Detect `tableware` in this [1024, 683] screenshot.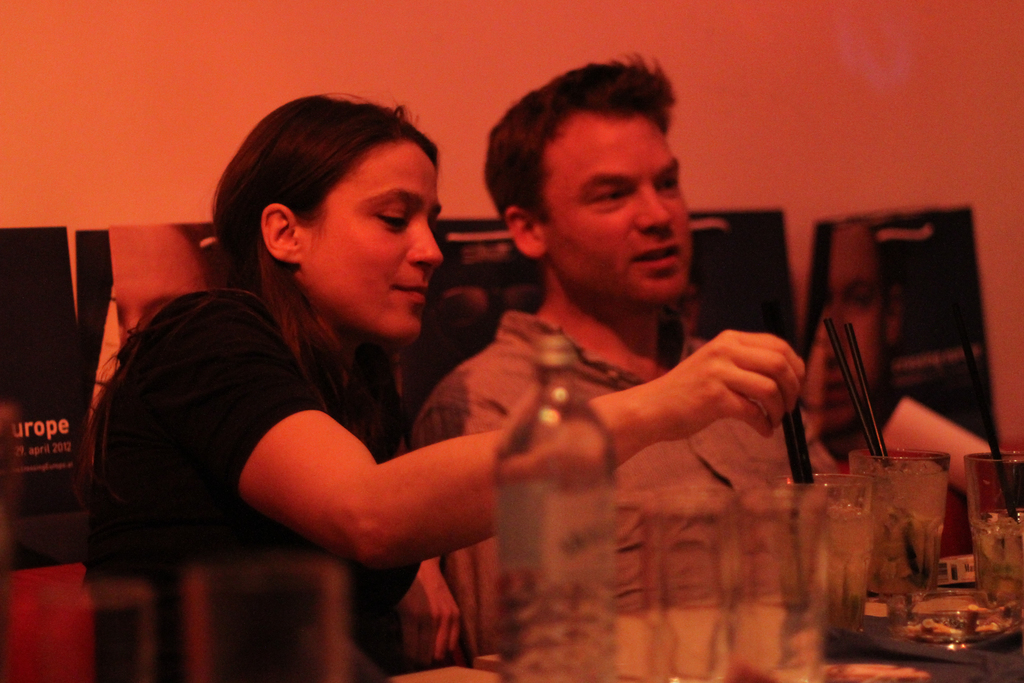
Detection: select_region(963, 447, 1023, 634).
